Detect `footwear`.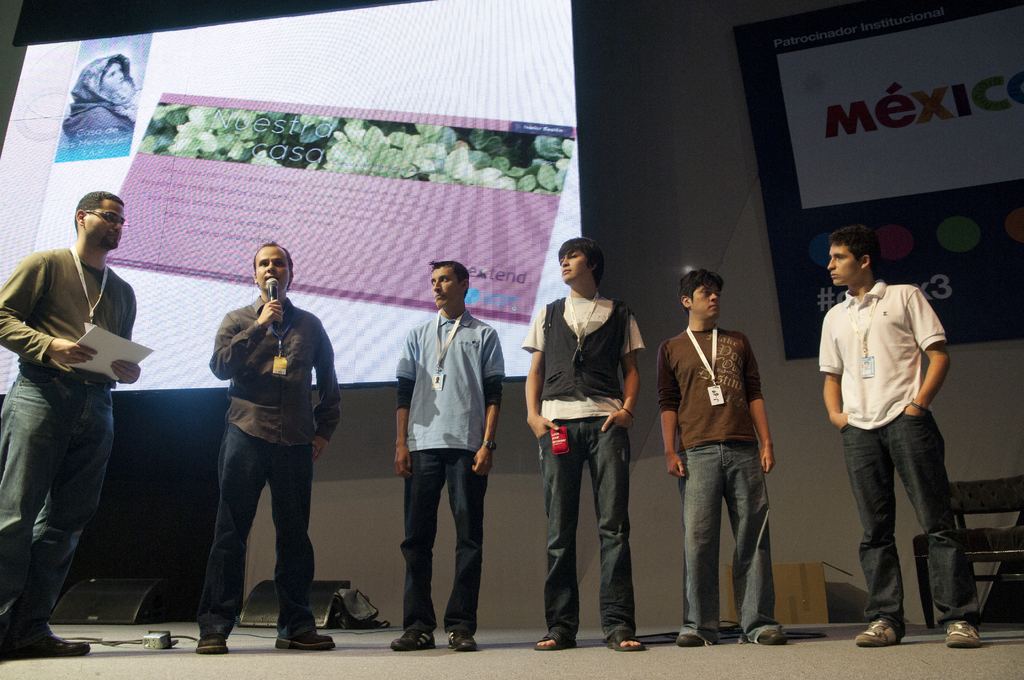
Detected at box=[607, 631, 647, 653].
